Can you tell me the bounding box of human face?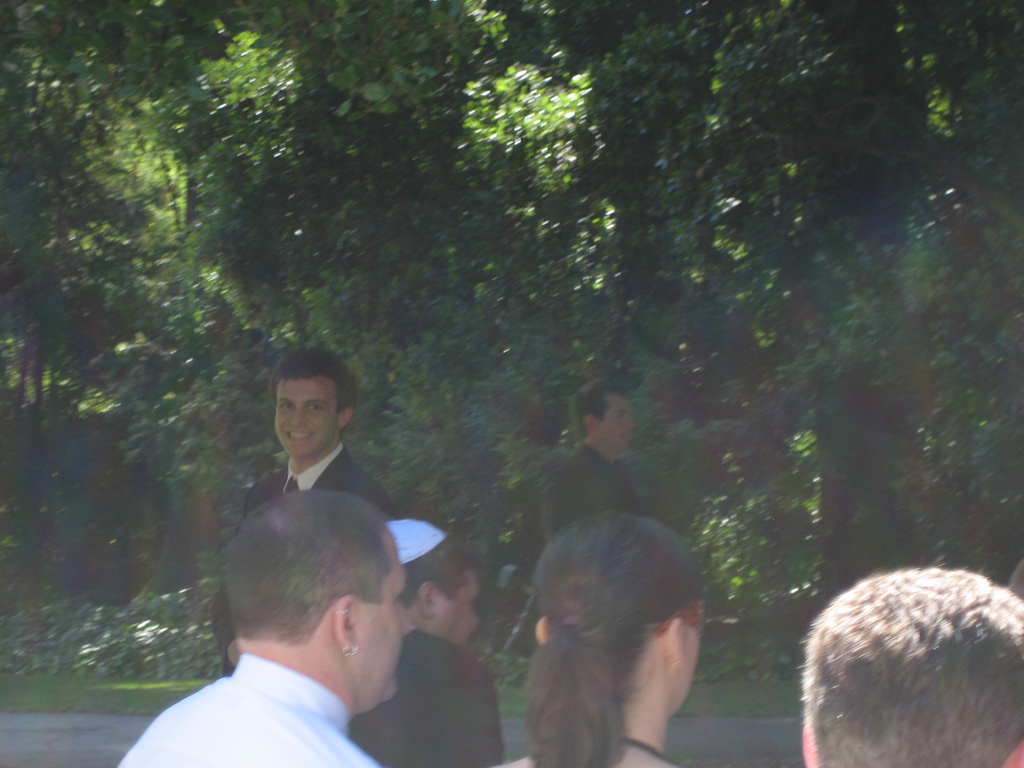
x1=276 y1=377 x2=338 y2=460.
